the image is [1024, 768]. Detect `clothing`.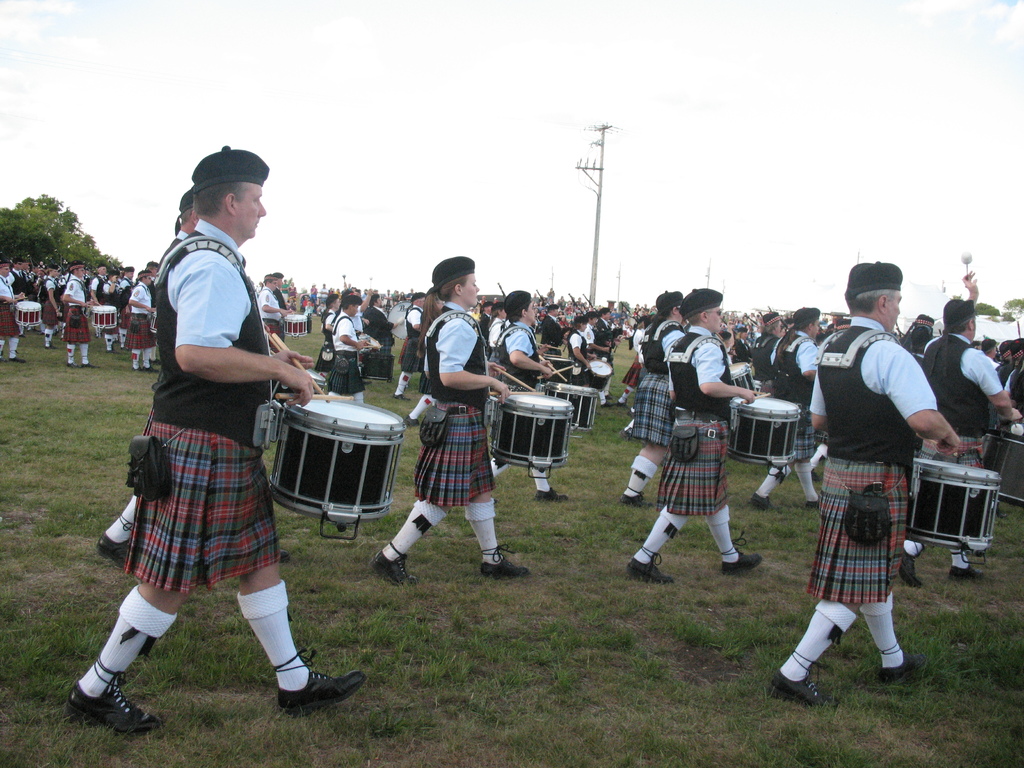
Detection: {"x1": 125, "y1": 214, "x2": 282, "y2": 594}.
